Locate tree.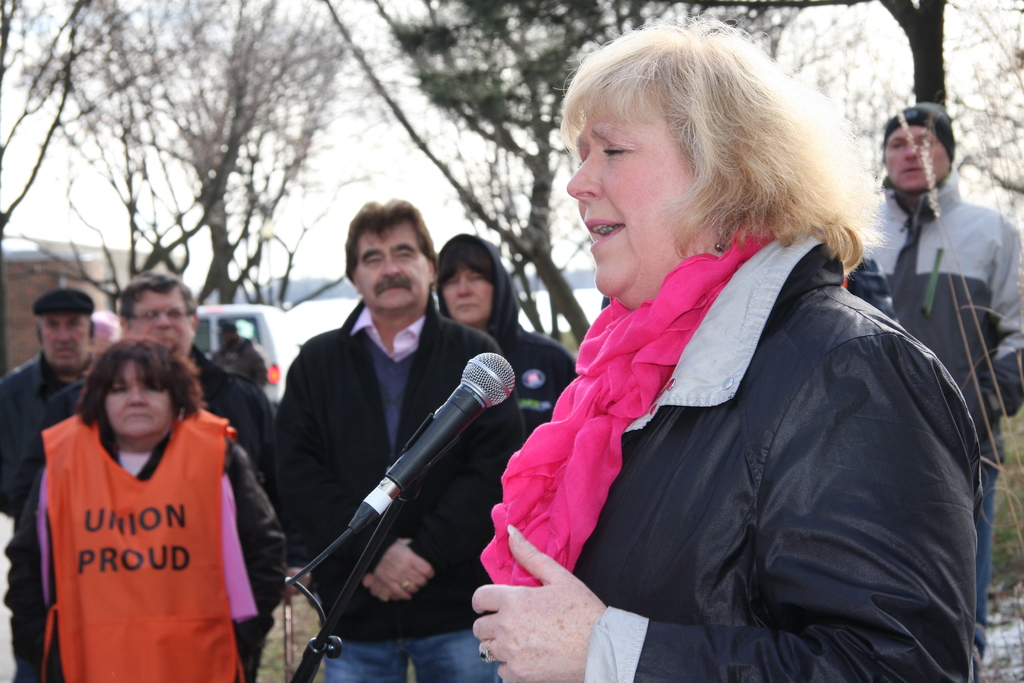
Bounding box: x1=776 y1=0 x2=1023 y2=235.
